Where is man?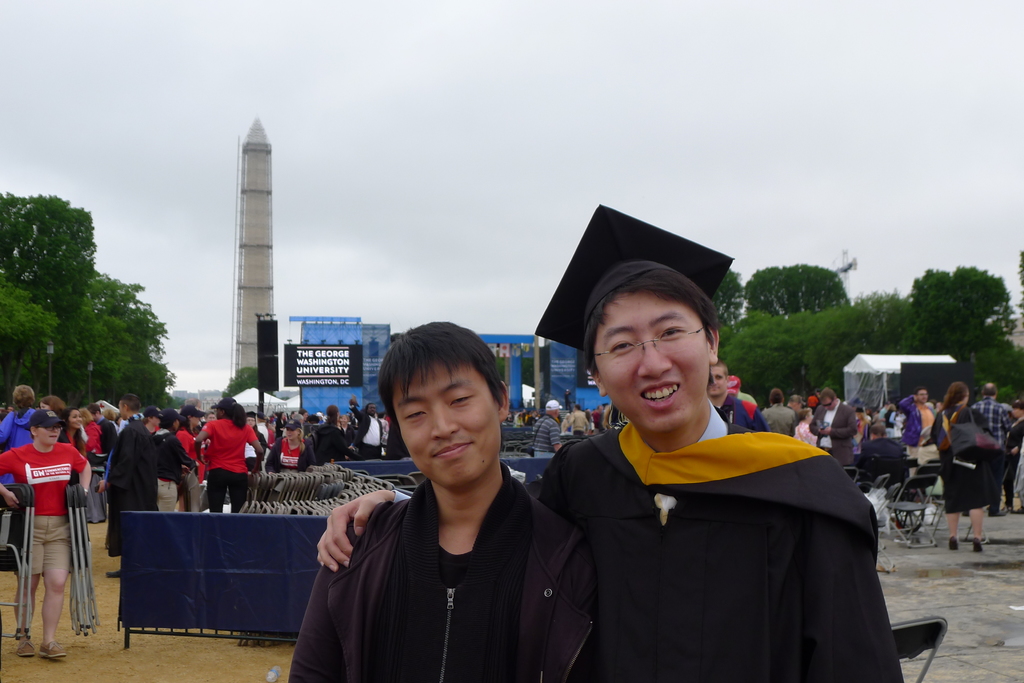
Rect(531, 400, 564, 460).
